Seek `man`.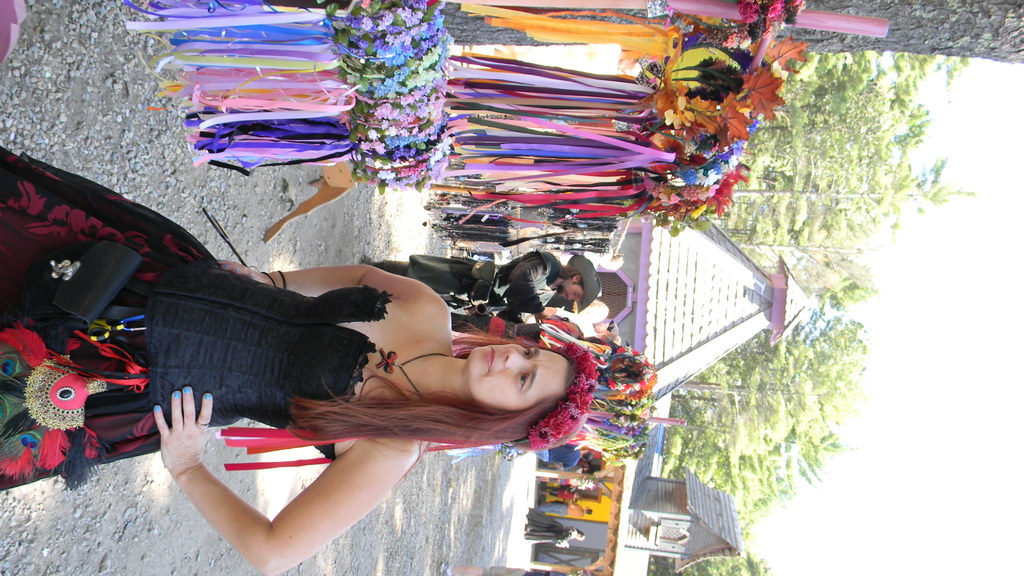
l=360, t=255, r=602, b=311.
